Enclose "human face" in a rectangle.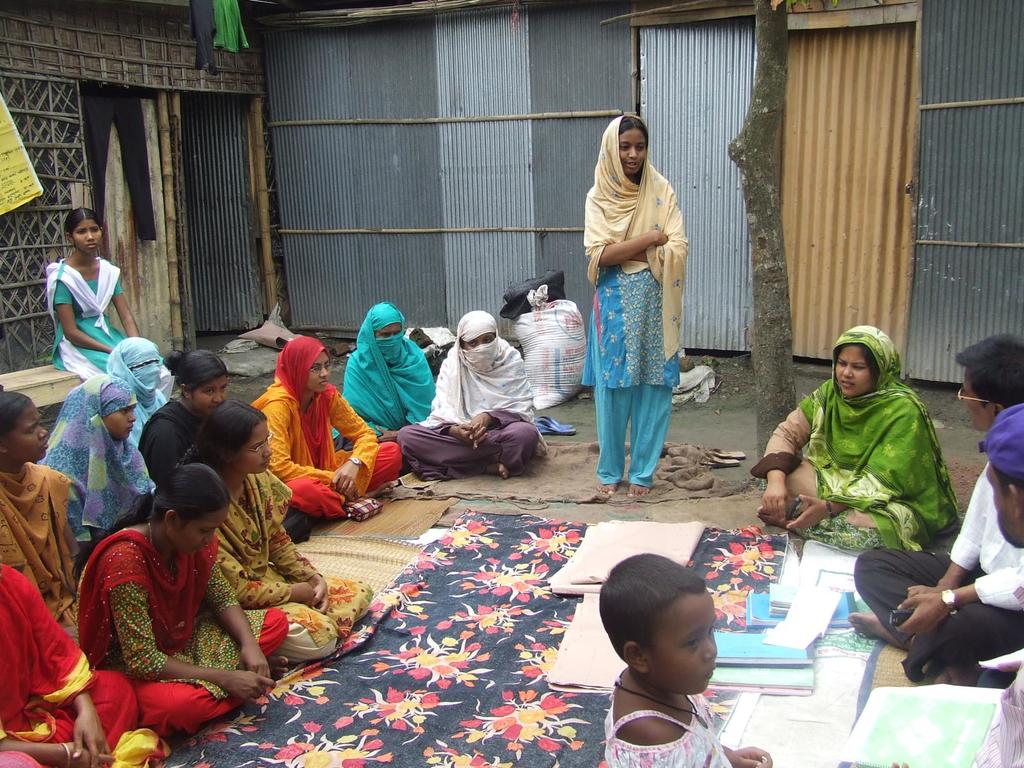
(72,214,103,254).
